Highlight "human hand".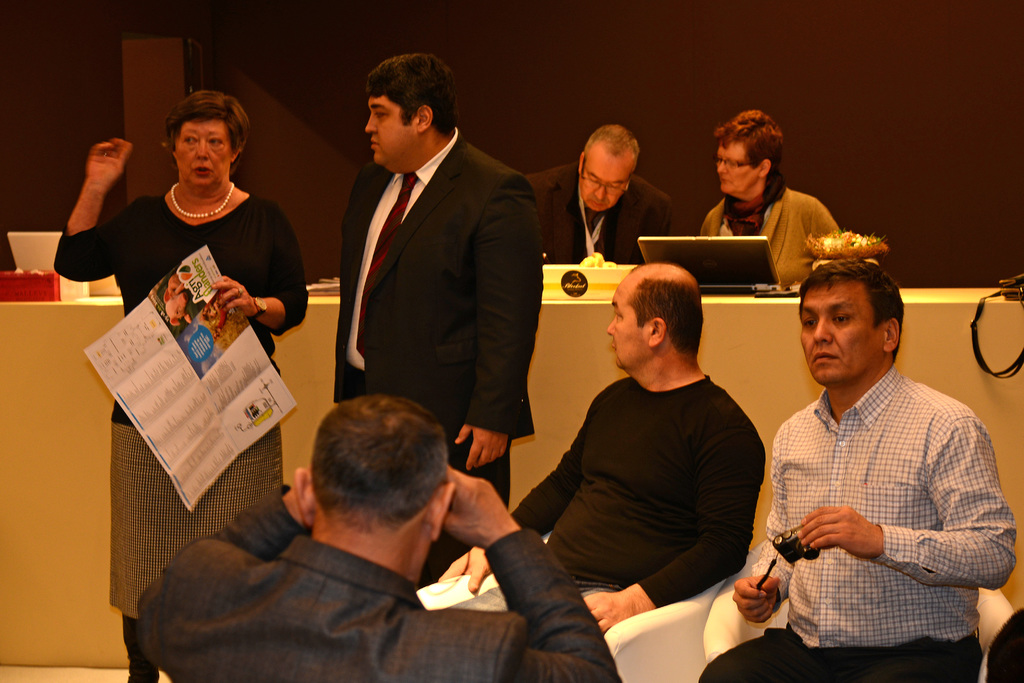
Highlighted region: [left=583, top=591, right=630, bottom=633].
